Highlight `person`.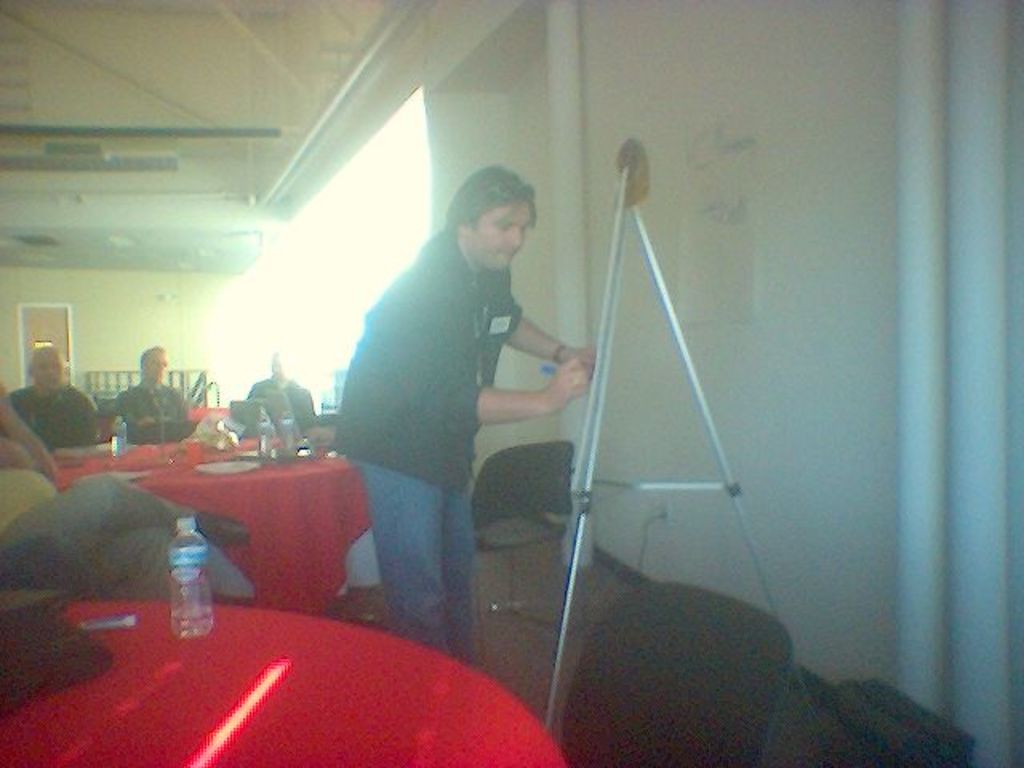
Highlighted region: 8/328/110/458.
